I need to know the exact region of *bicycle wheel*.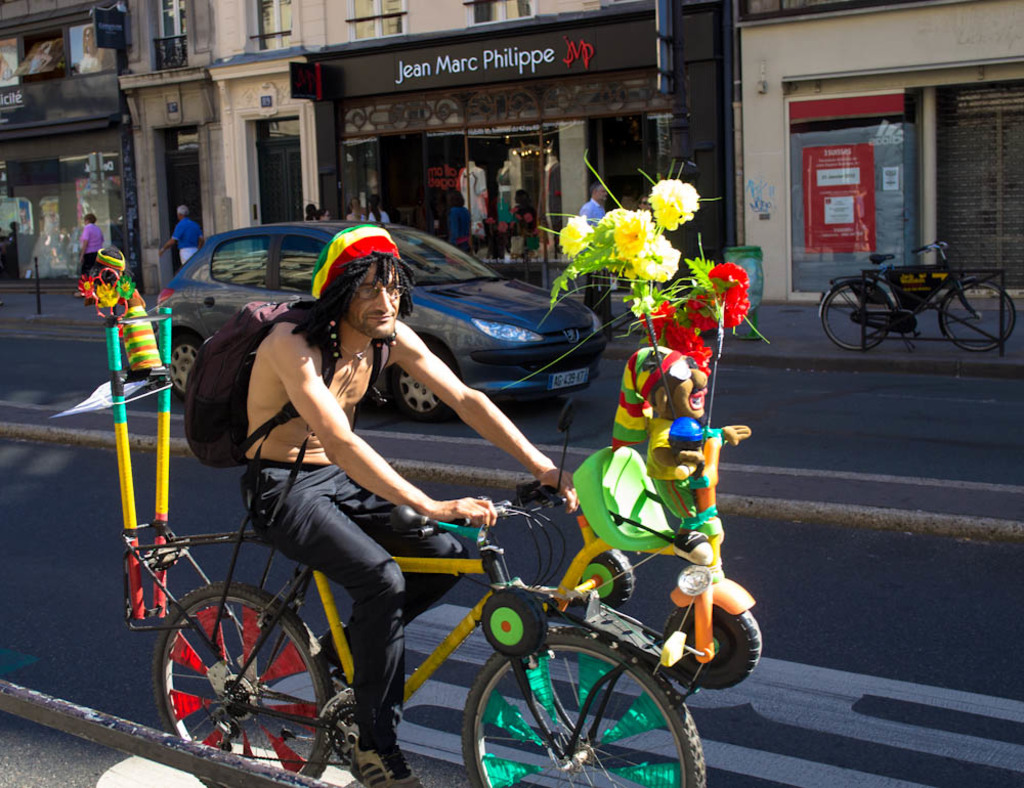
Region: rect(820, 277, 892, 352).
